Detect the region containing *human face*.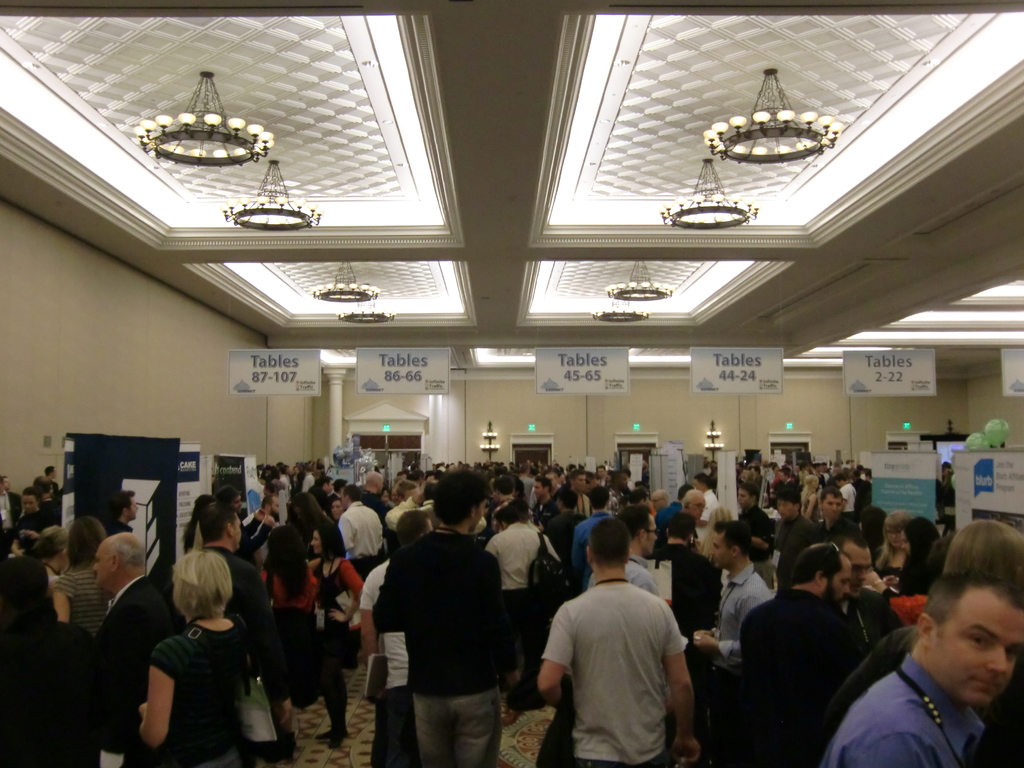
<box>127,497,140,517</box>.
